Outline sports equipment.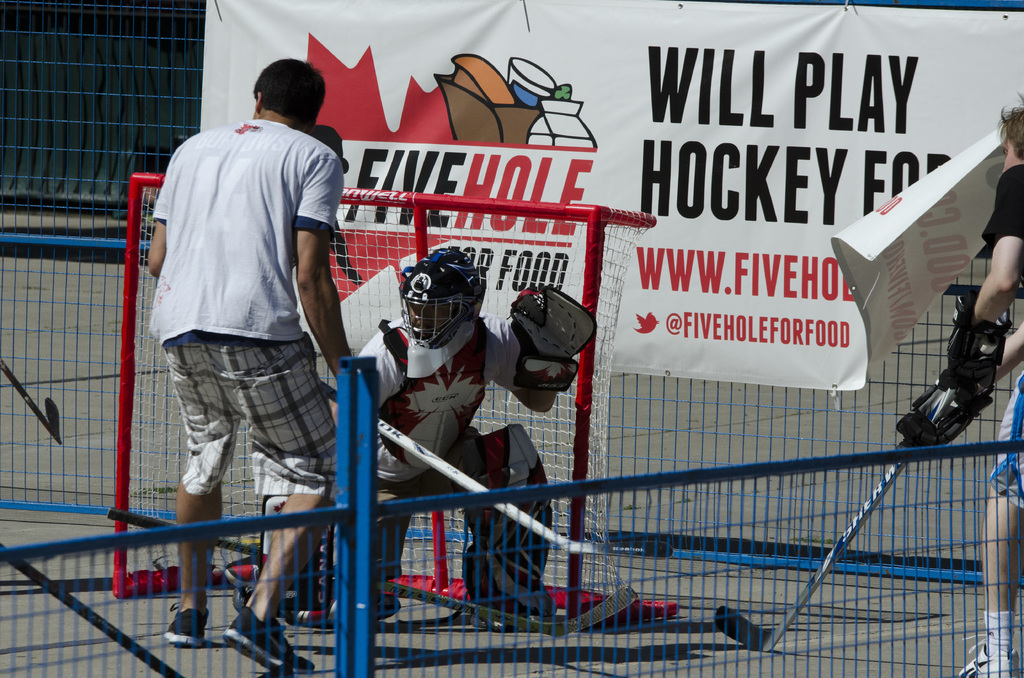
Outline: Rect(721, 419, 918, 659).
